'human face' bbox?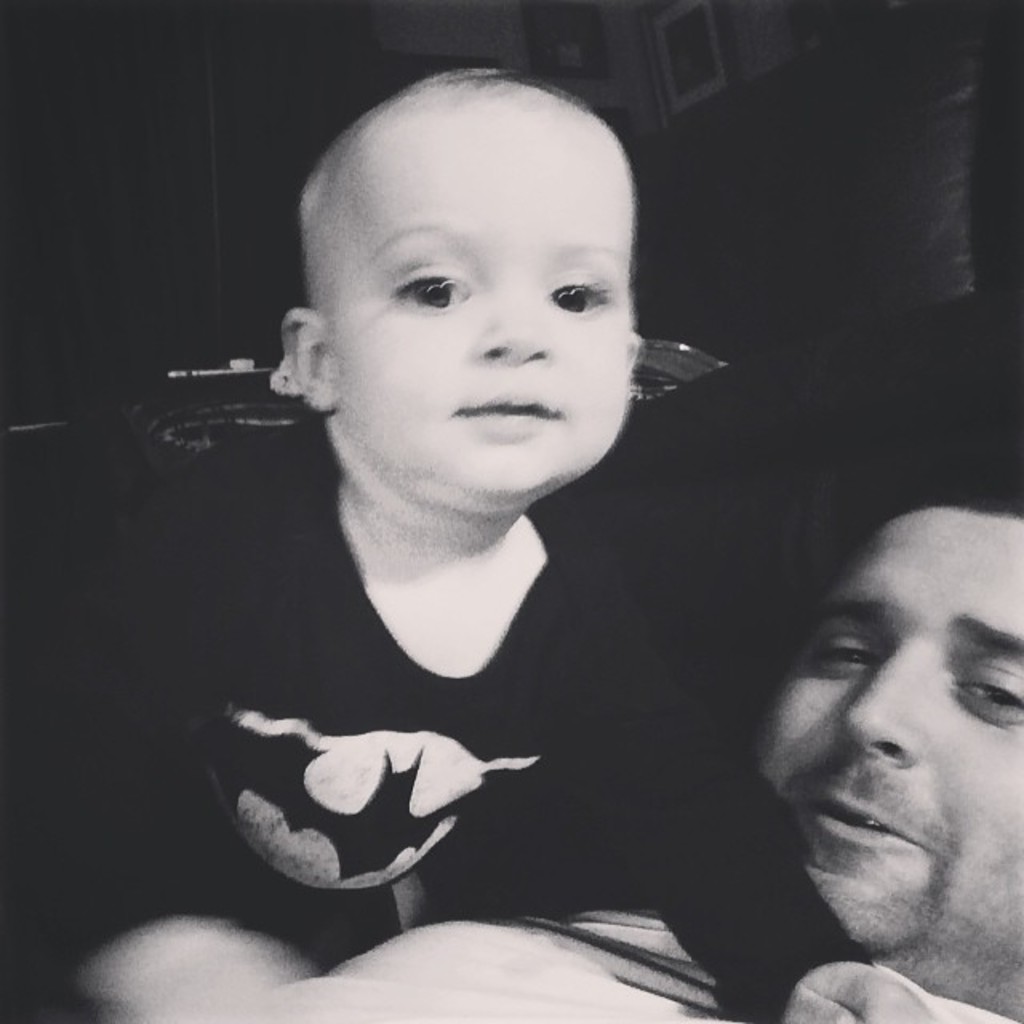
(left=760, top=504, right=1022, bottom=952)
